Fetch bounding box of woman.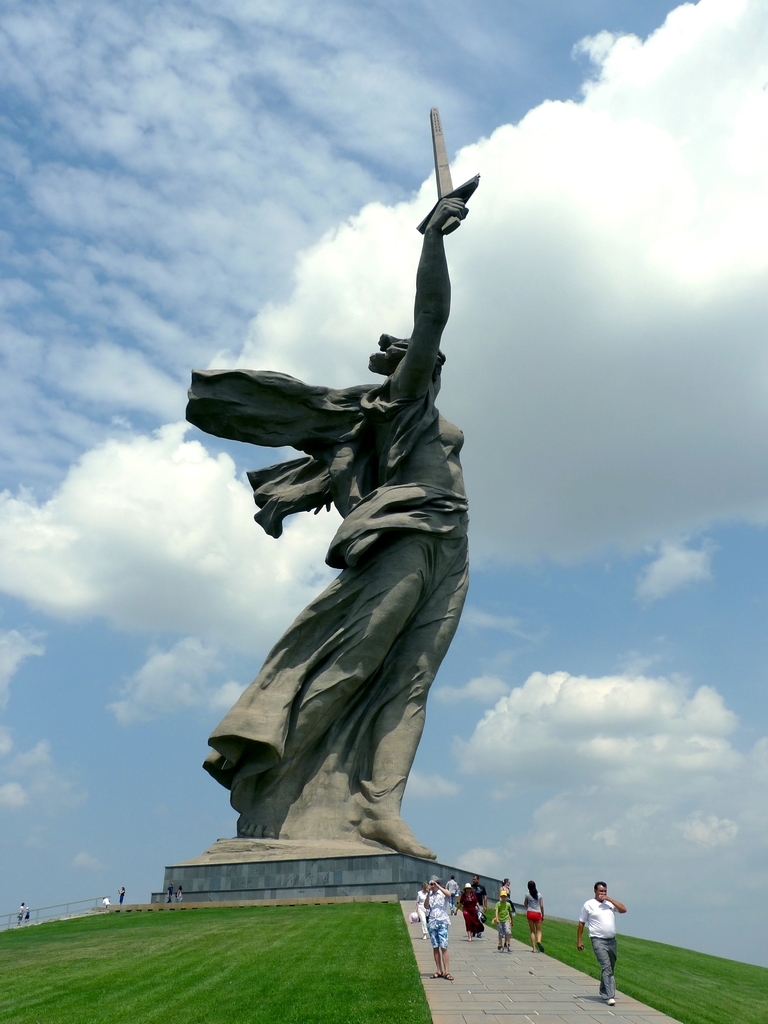
Bbox: 415:881:429:939.
